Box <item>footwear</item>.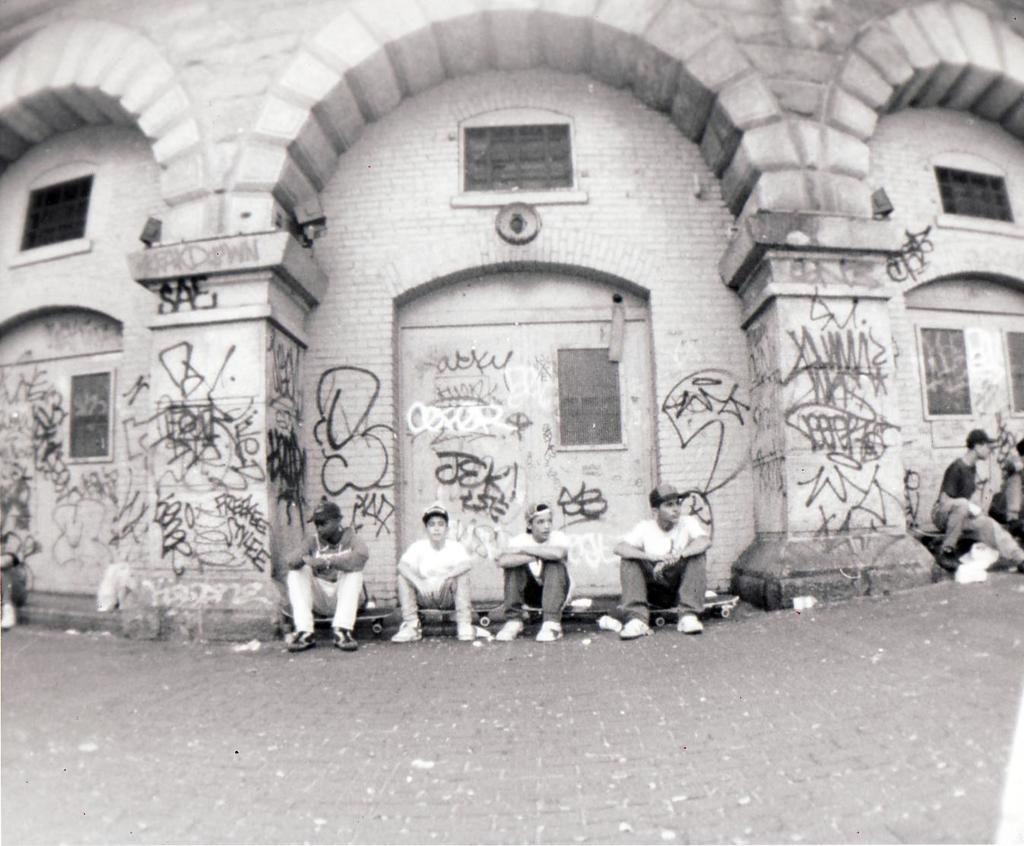
287/629/314/650.
